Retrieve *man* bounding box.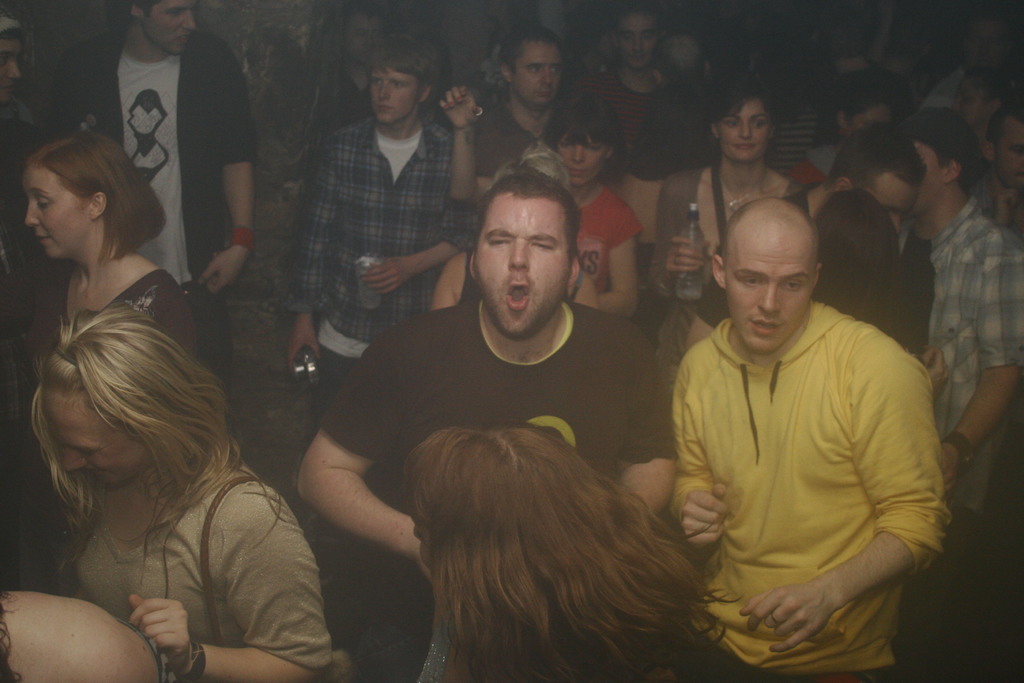
Bounding box: [568,4,666,157].
